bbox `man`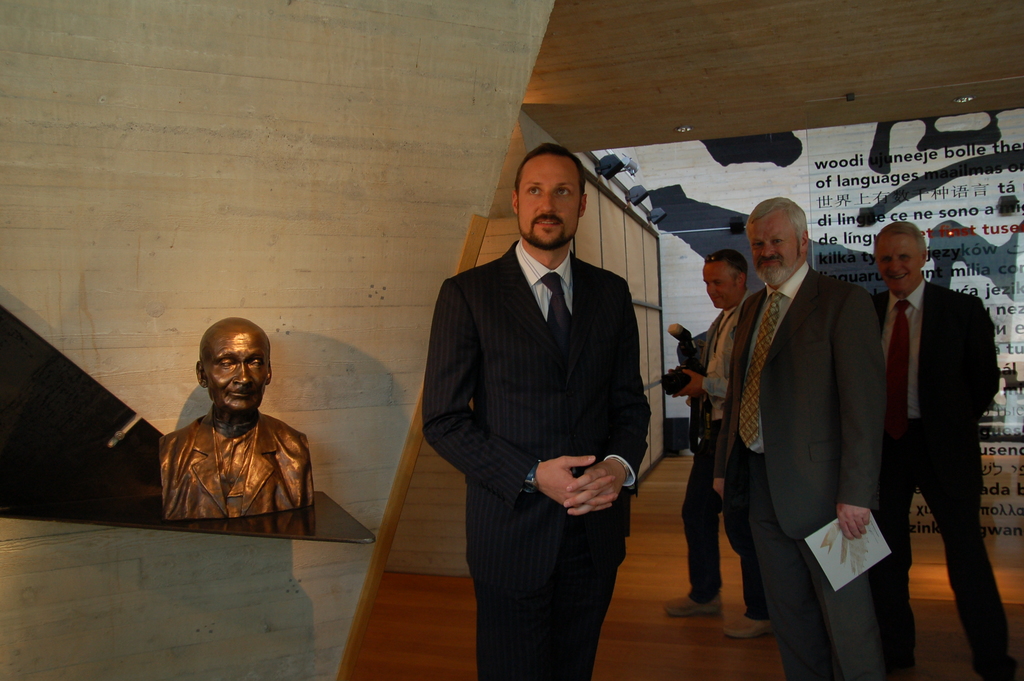
x1=872, y1=220, x2=1023, y2=680
